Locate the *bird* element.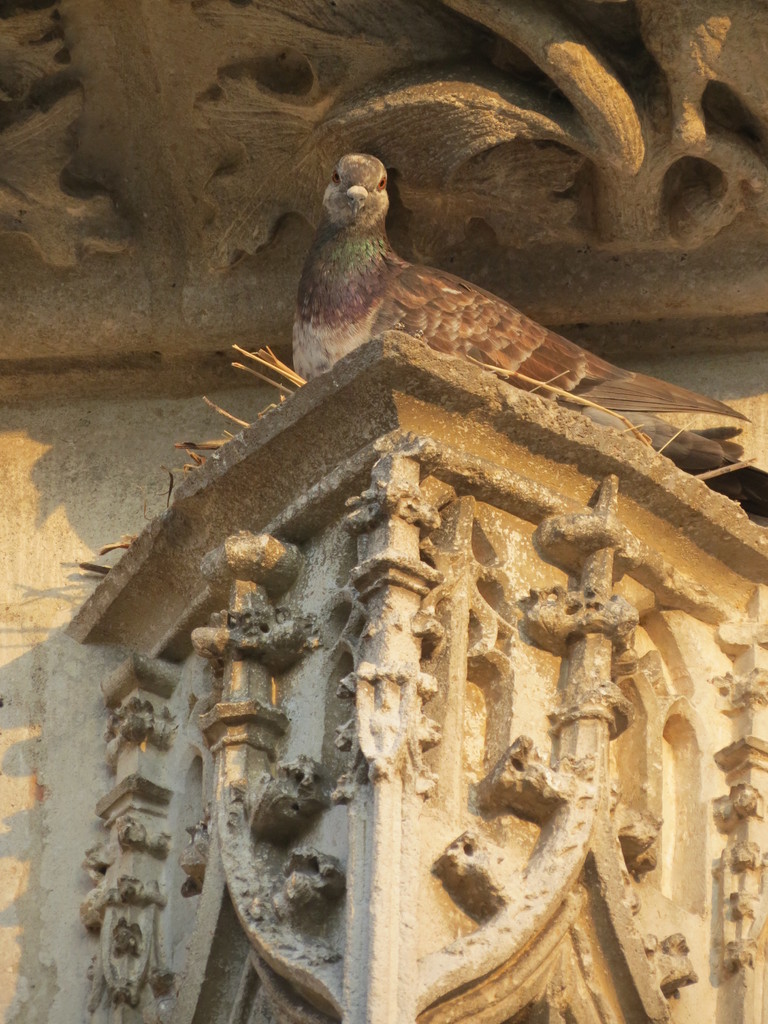
Element bbox: 273:166:689:421.
